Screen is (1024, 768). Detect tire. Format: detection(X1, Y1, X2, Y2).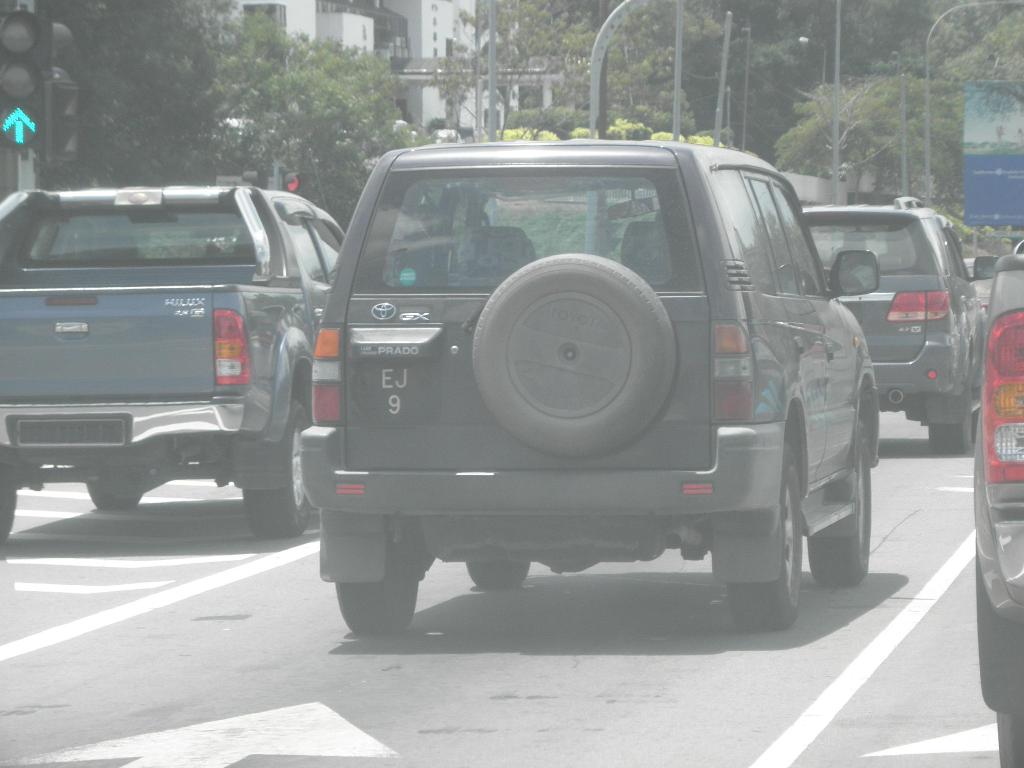
detection(88, 479, 143, 511).
